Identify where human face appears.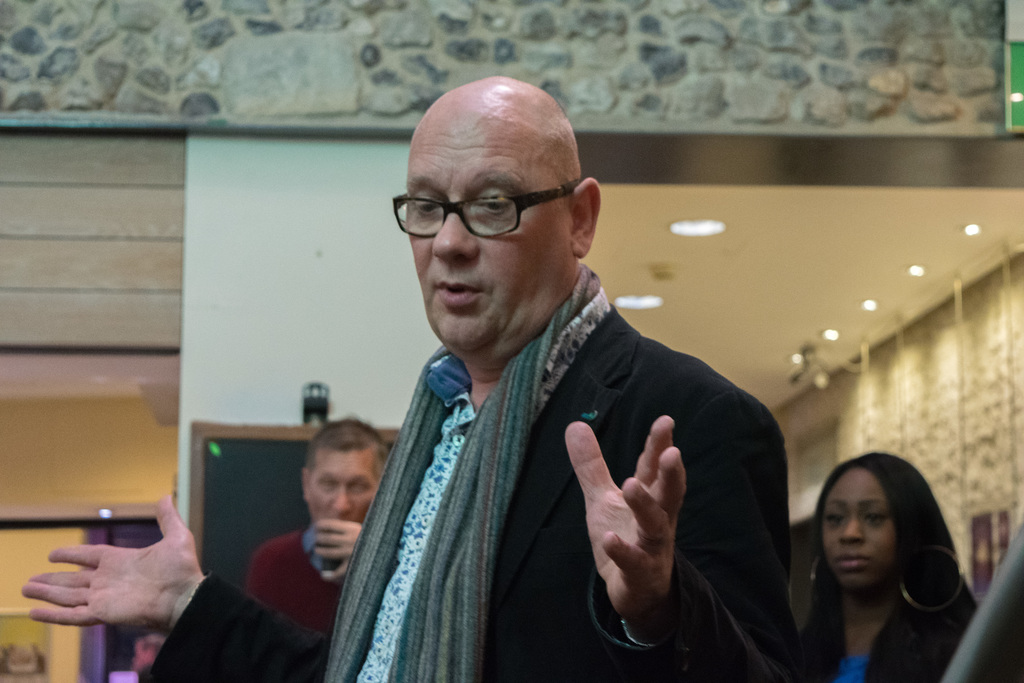
Appears at <region>407, 110, 567, 358</region>.
